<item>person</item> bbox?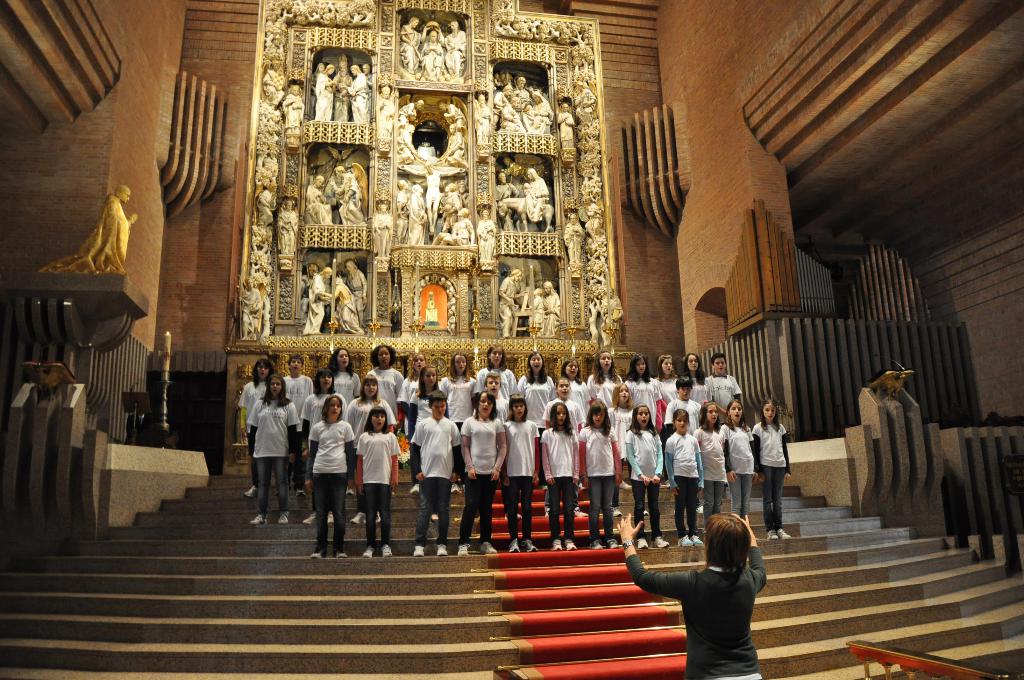
bbox(279, 200, 298, 263)
